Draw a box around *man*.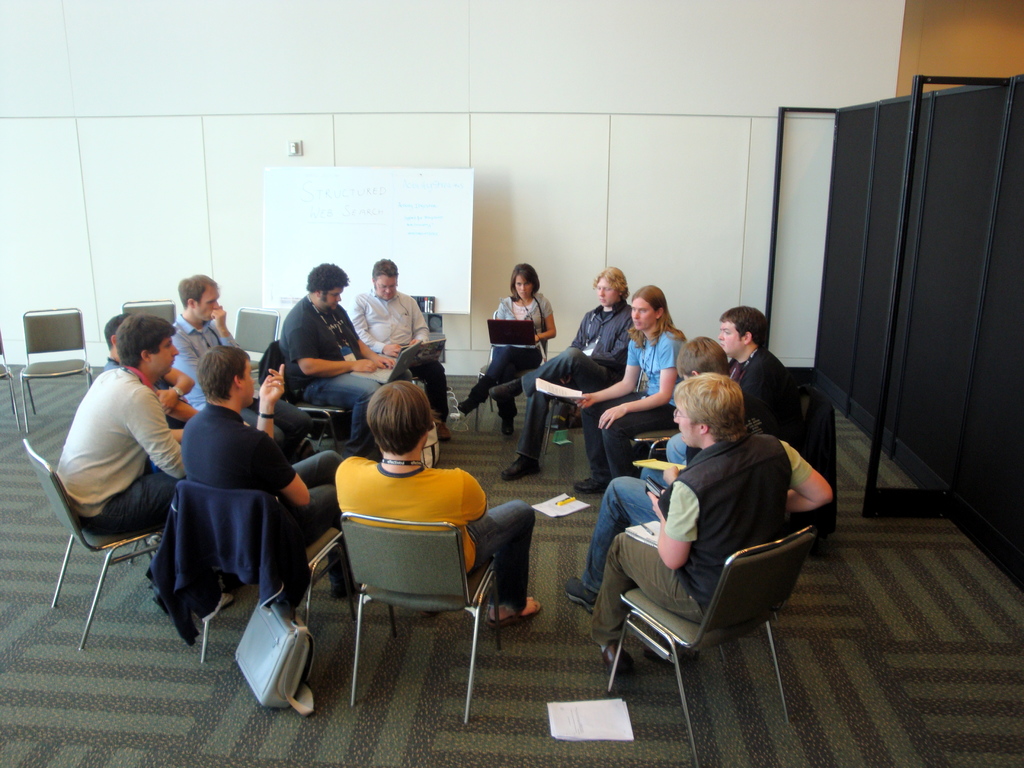
<box>492,262,642,484</box>.
